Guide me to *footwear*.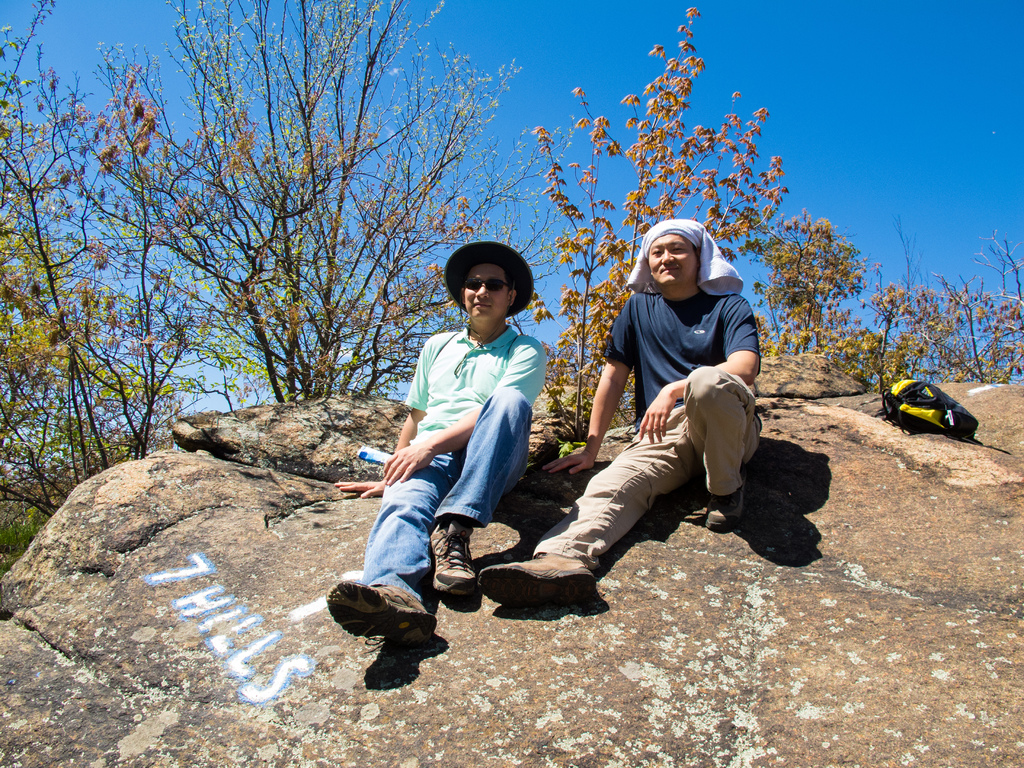
Guidance: (425, 519, 477, 598).
